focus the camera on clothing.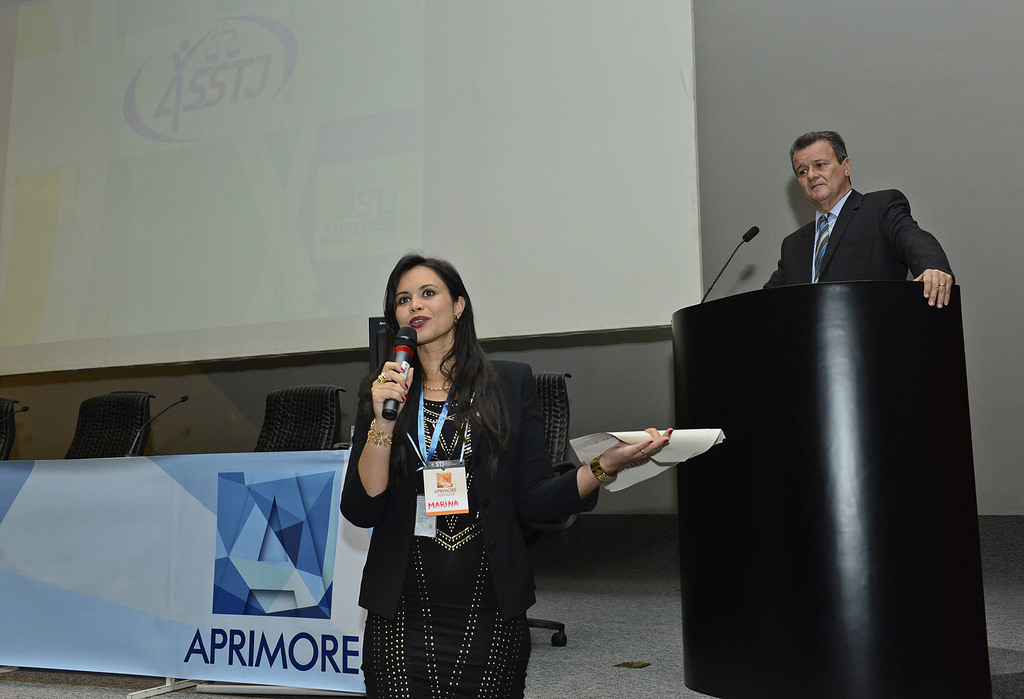
Focus region: x1=348 y1=321 x2=558 y2=664.
